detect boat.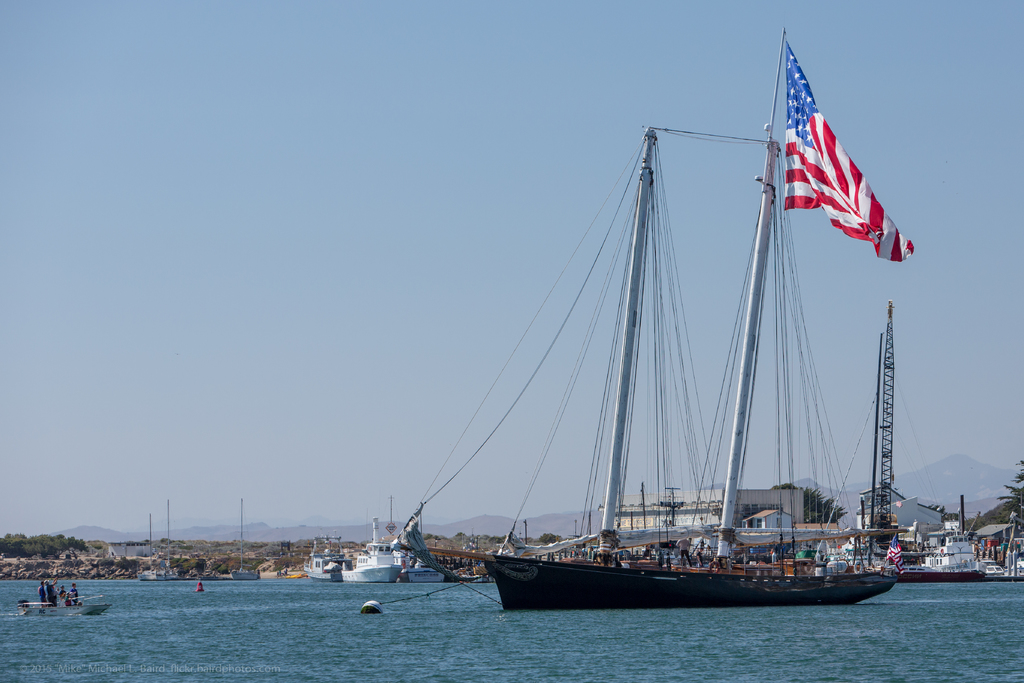
Detected at x1=163, y1=500, x2=177, y2=582.
